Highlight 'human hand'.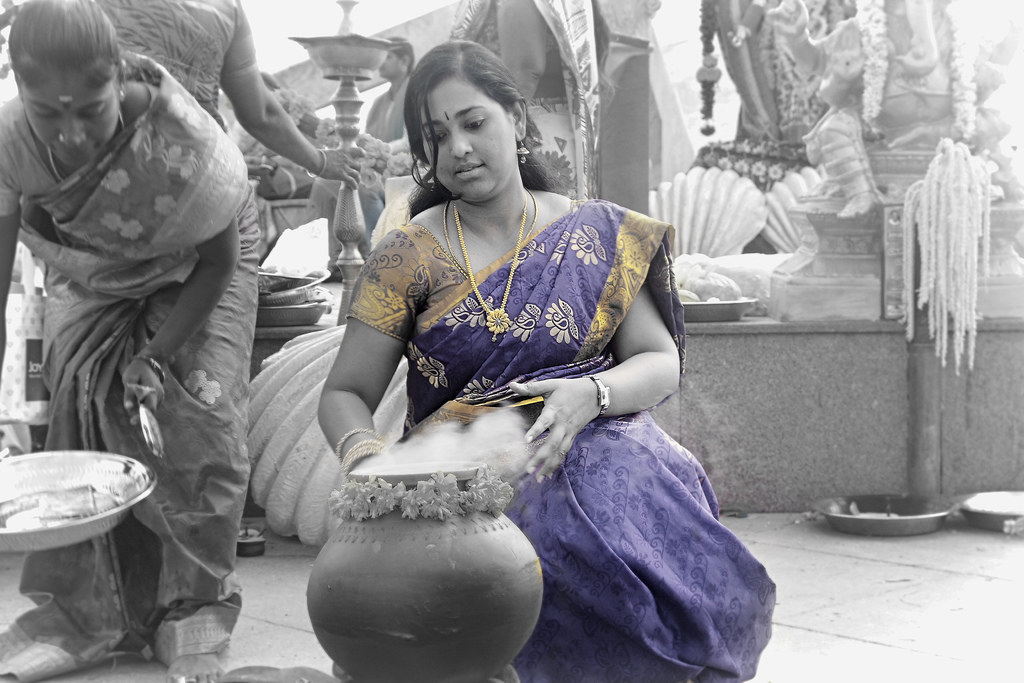
Highlighted region: box=[521, 370, 597, 459].
